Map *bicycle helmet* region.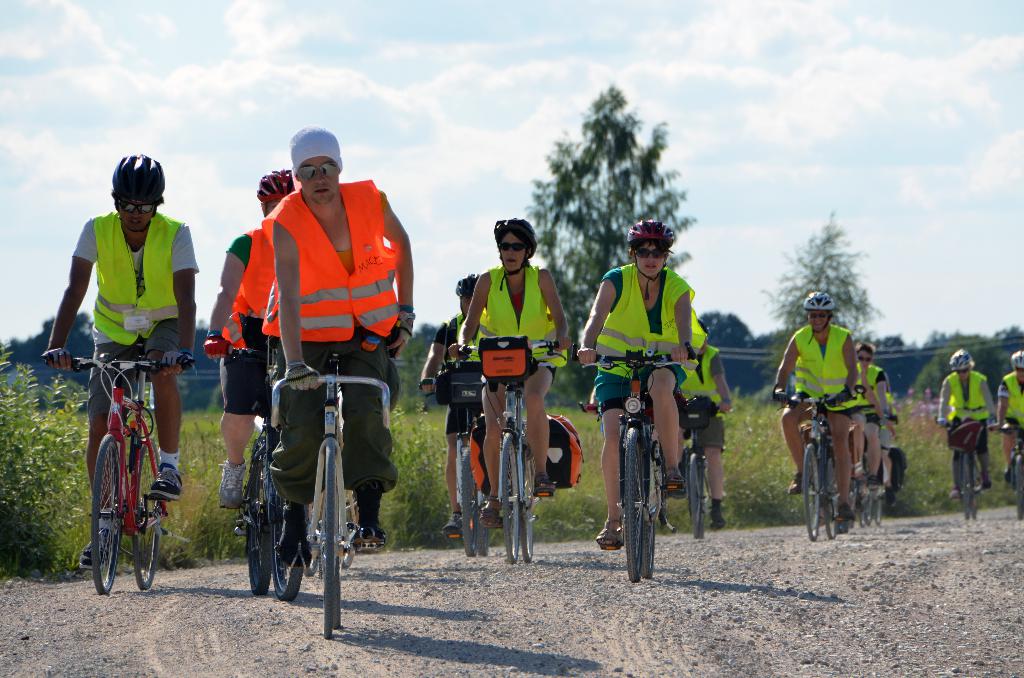
Mapped to region(454, 271, 488, 311).
